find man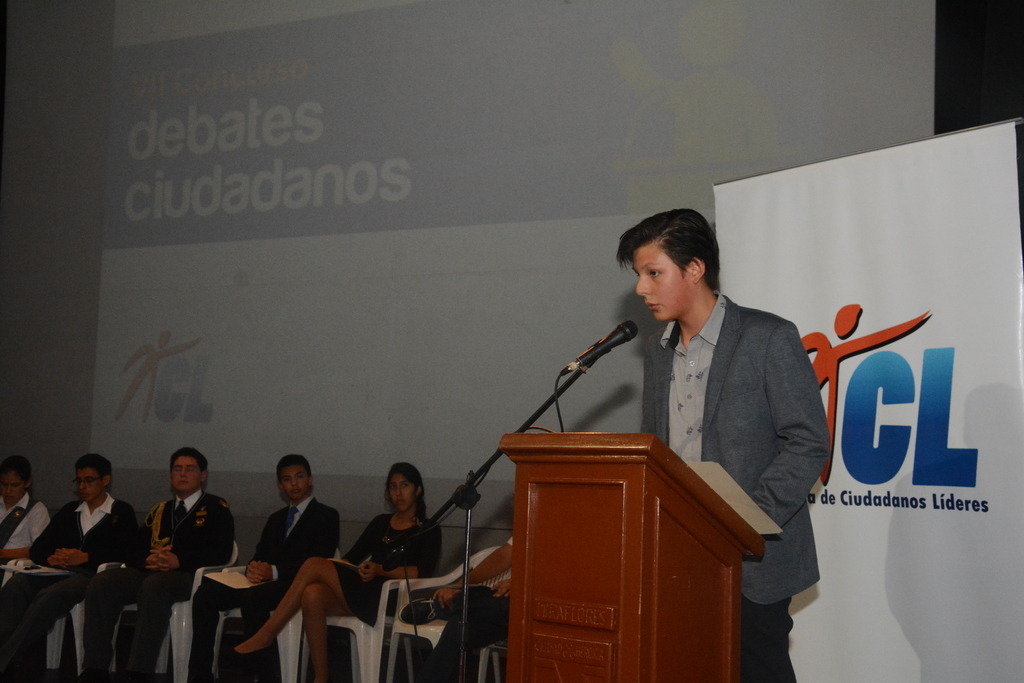
(79, 451, 236, 682)
